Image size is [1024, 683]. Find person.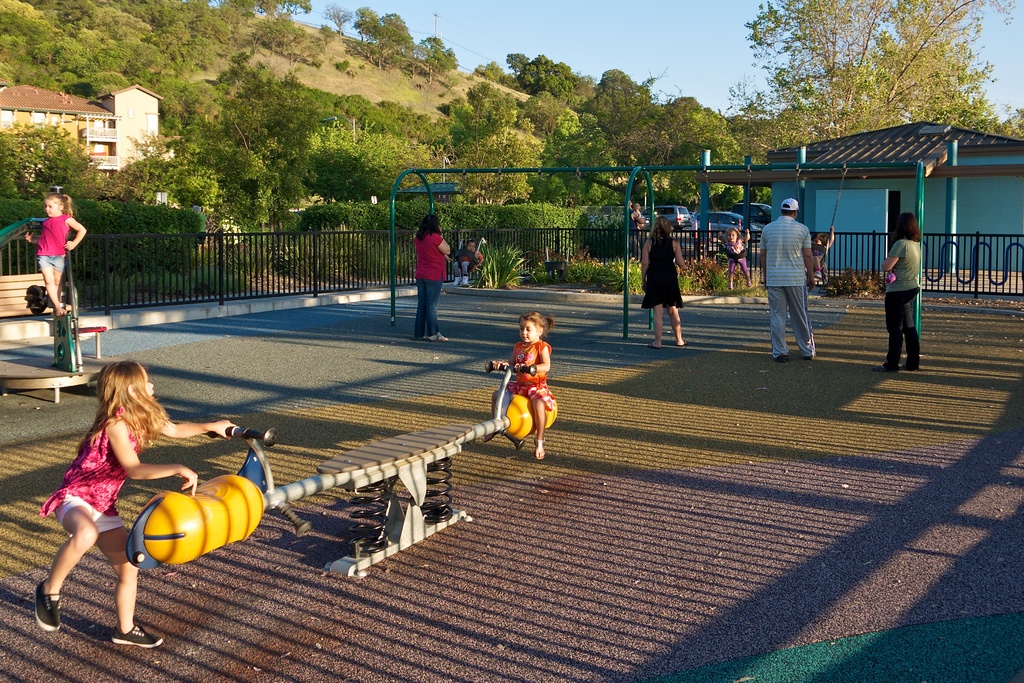
detection(411, 217, 452, 342).
